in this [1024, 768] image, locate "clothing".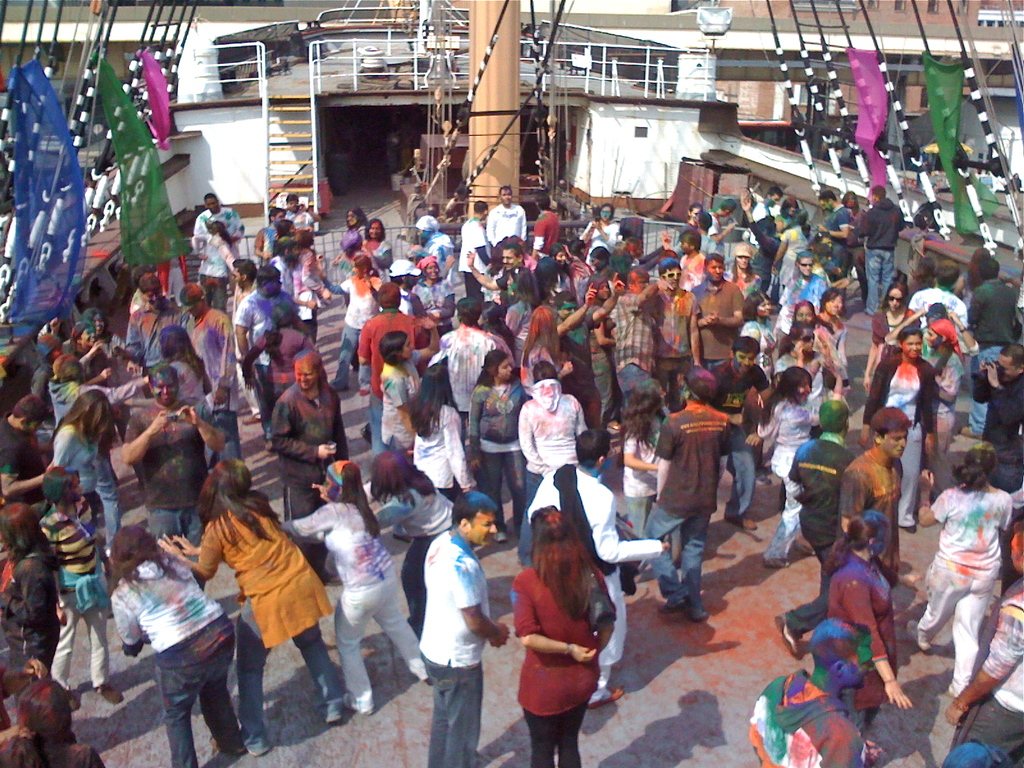
Bounding box: 545 266 571 305.
